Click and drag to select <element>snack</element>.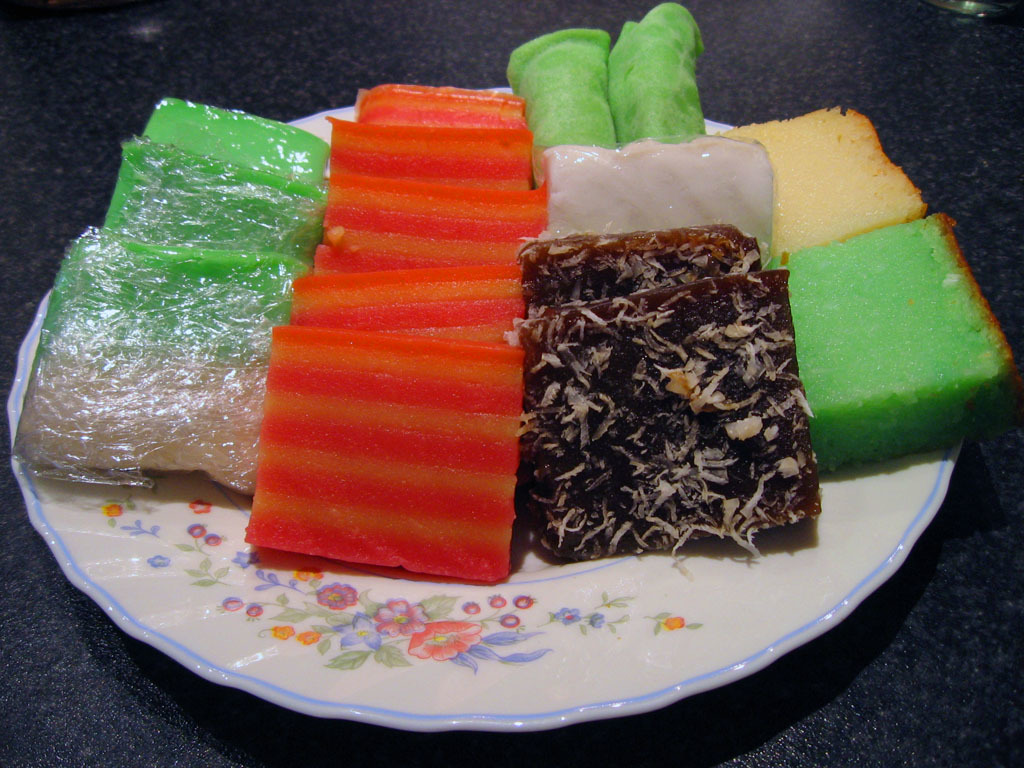
Selection: <box>506,22,616,182</box>.
